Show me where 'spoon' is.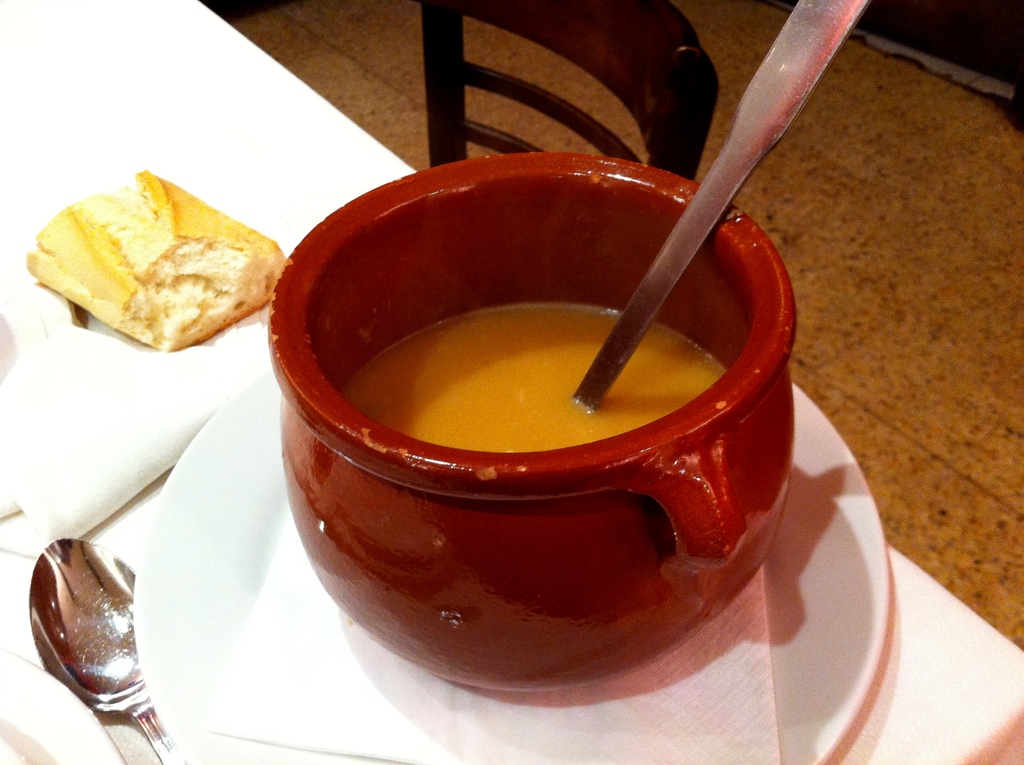
'spoon' is at crop(22, 536, 177, 764).
